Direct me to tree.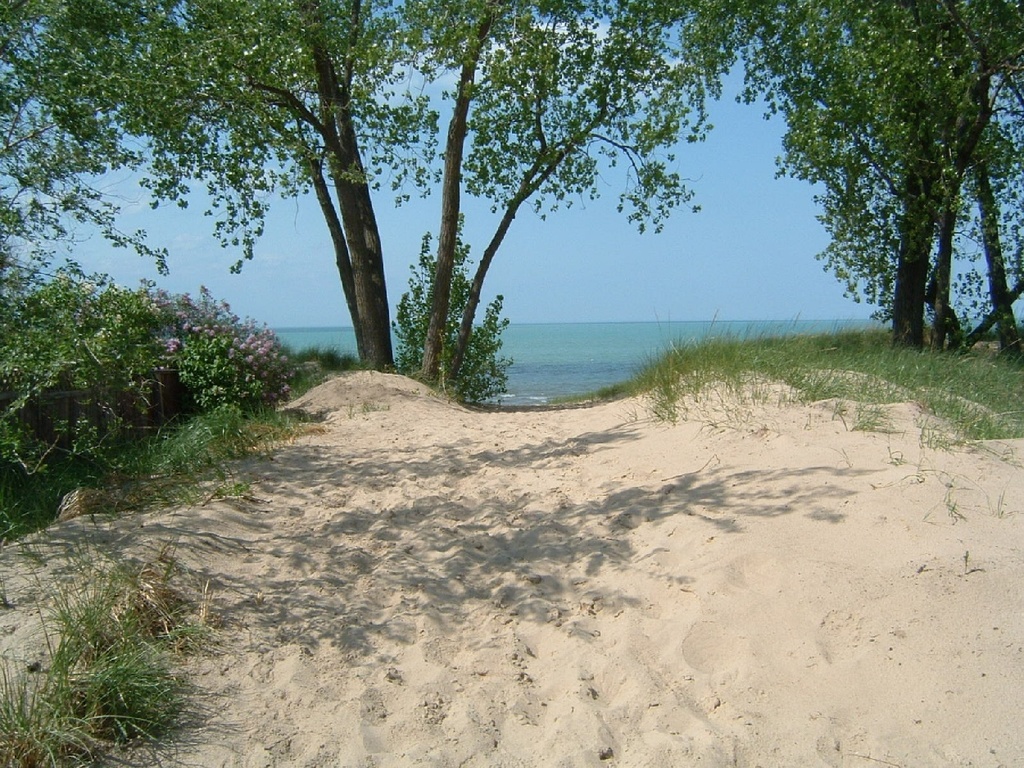
Direction: [739,0,1023,361].
